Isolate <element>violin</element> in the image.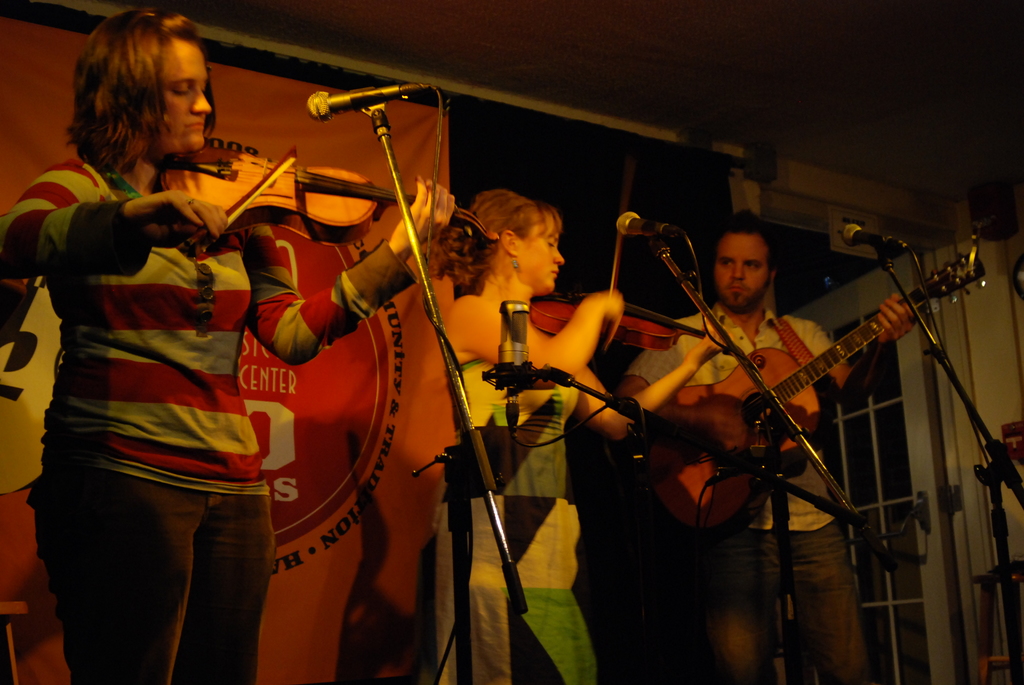
Isolated region: [532,151,767,390].
